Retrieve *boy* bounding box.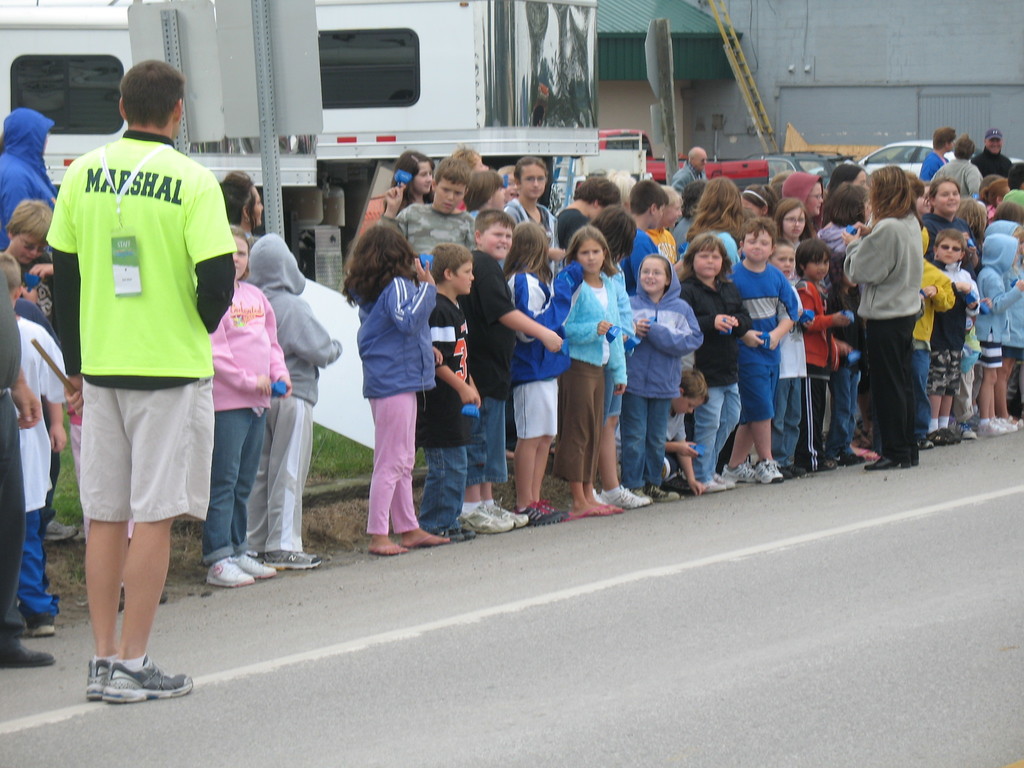
Bounding box: <bbox>732, 223, 797, 483</bbox>.
